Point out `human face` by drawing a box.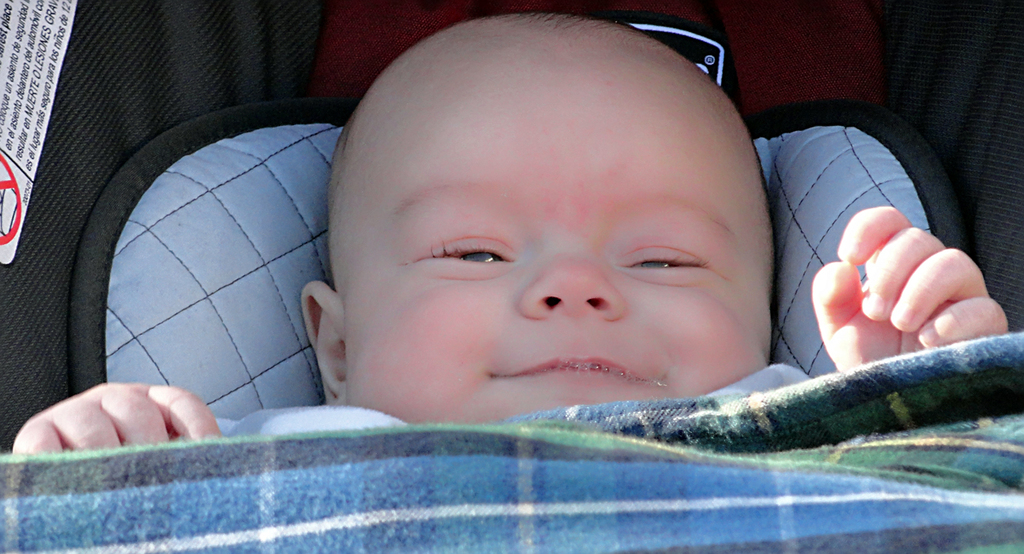
<box>348,12,782,429</box>.
